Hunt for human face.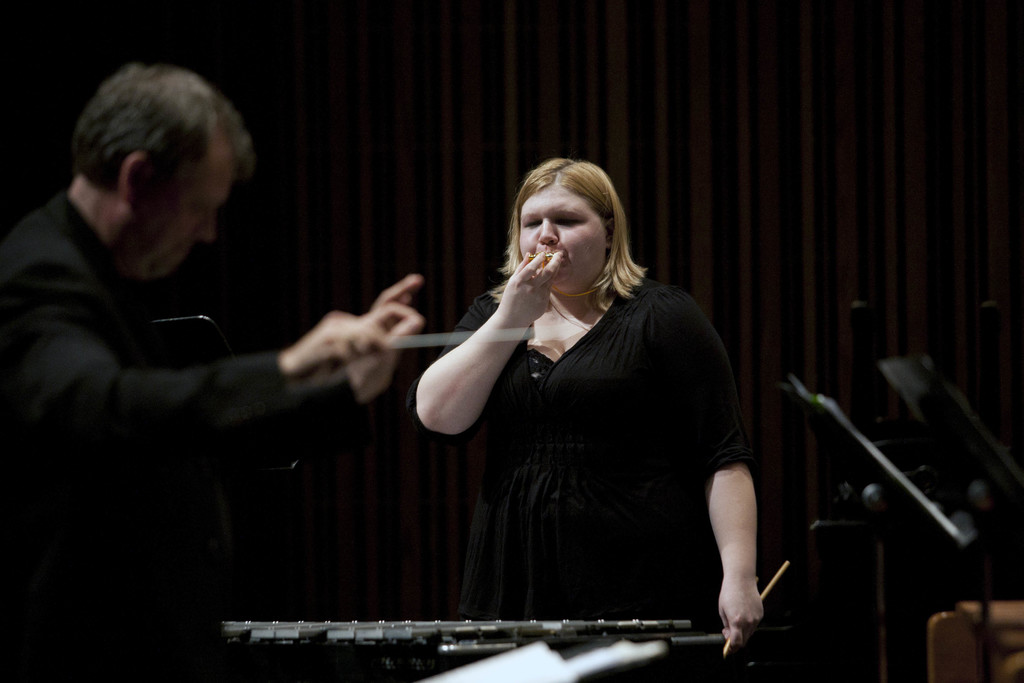
Hunted down at 517 180 609 292.
